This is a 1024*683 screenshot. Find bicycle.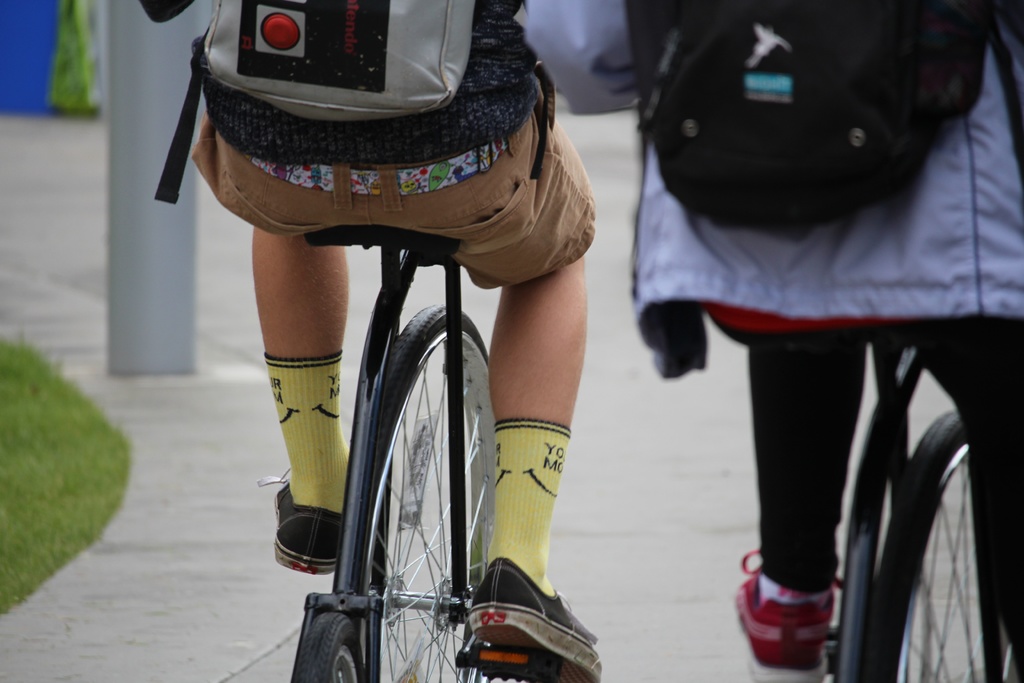
Bounding box: [290, 227, 492, 682].
